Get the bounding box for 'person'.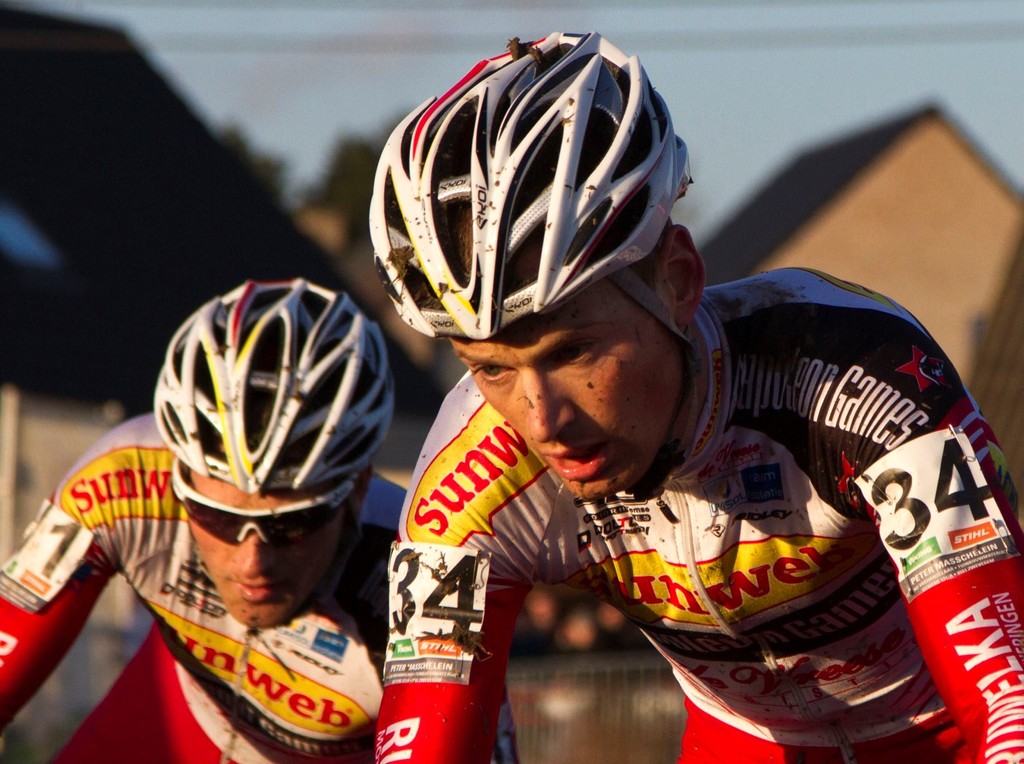
bbox=[368, 29, 1023, 763].
